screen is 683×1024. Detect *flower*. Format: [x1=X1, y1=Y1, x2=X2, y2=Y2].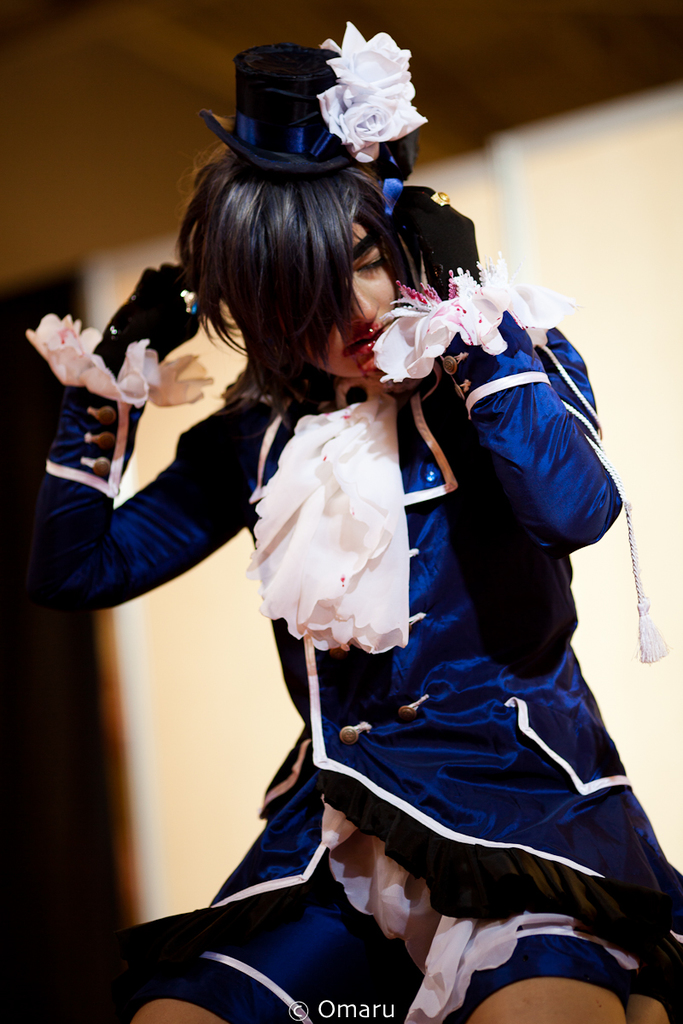
[x1=28, y1=313, x2=192, y2=410].
